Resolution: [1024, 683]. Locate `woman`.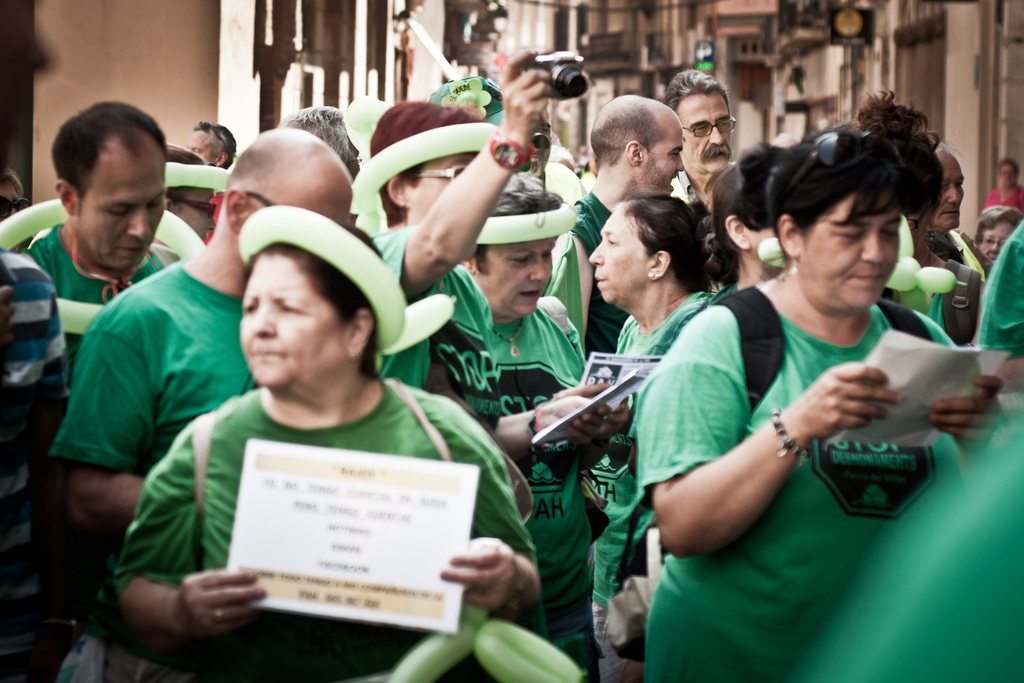
579/186/726/661.
